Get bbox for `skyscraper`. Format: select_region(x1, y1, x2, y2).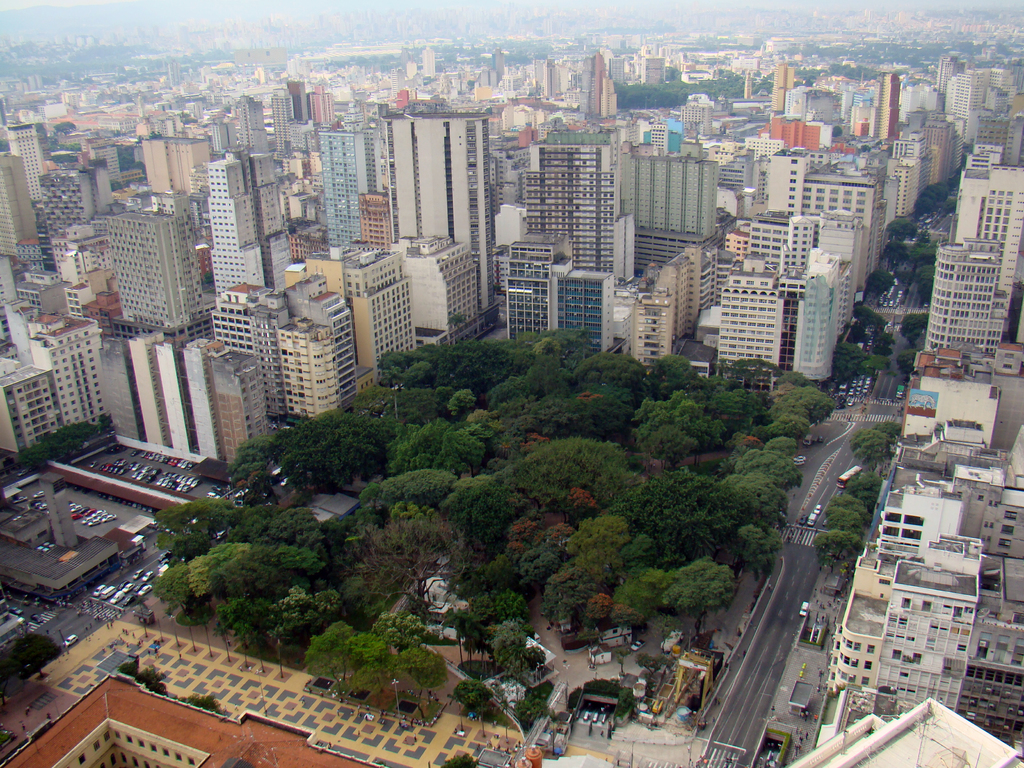
select_region(330, 128, 372, 245).
